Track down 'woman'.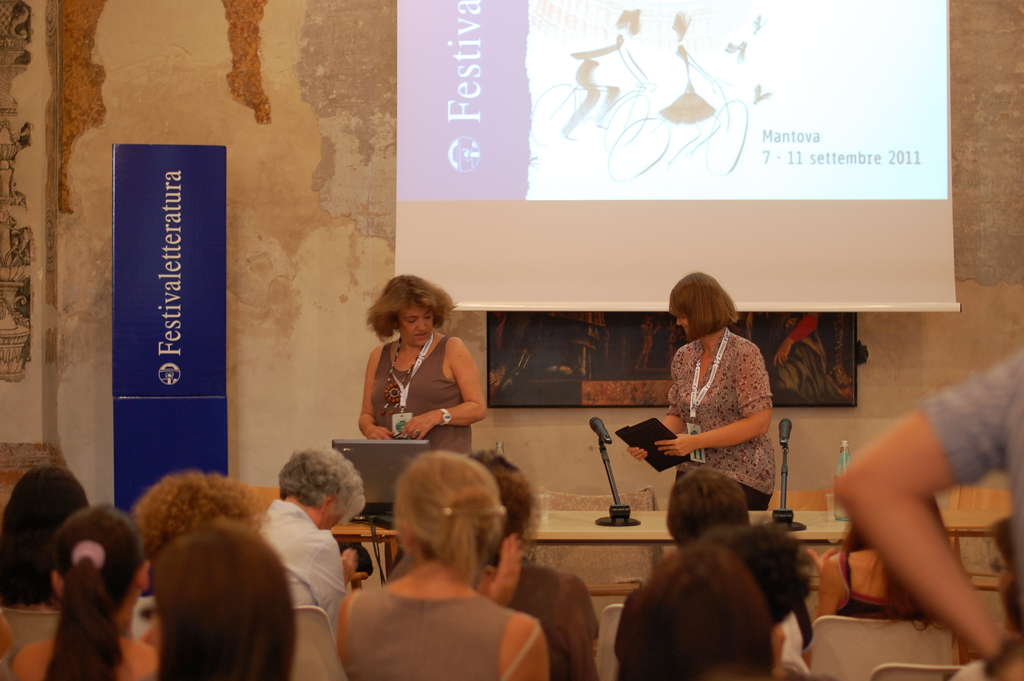
Tracked to [left=0, top=475, right=90, bottom=609].
